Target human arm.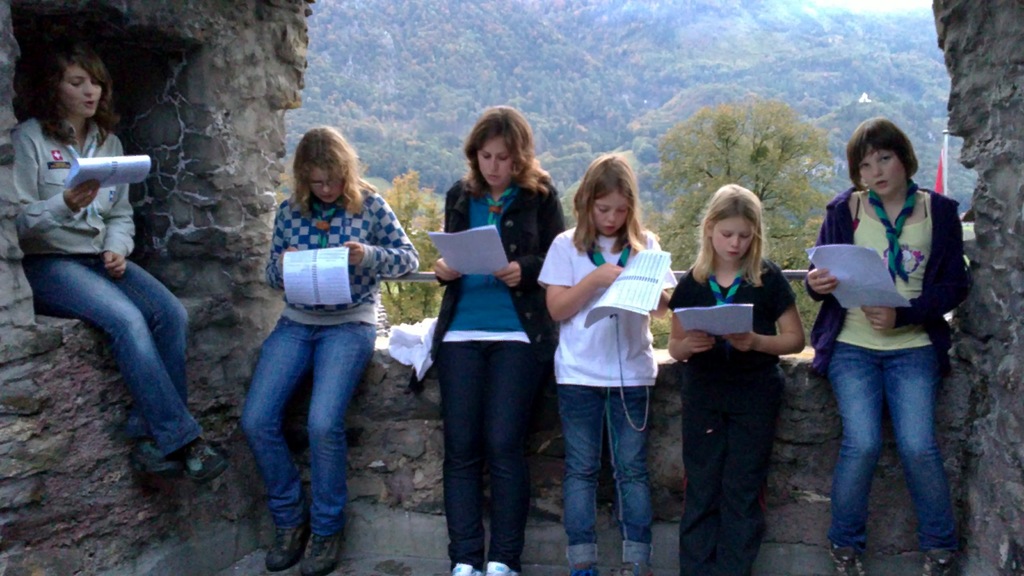
Target region: 861, 198, 975, 332.
